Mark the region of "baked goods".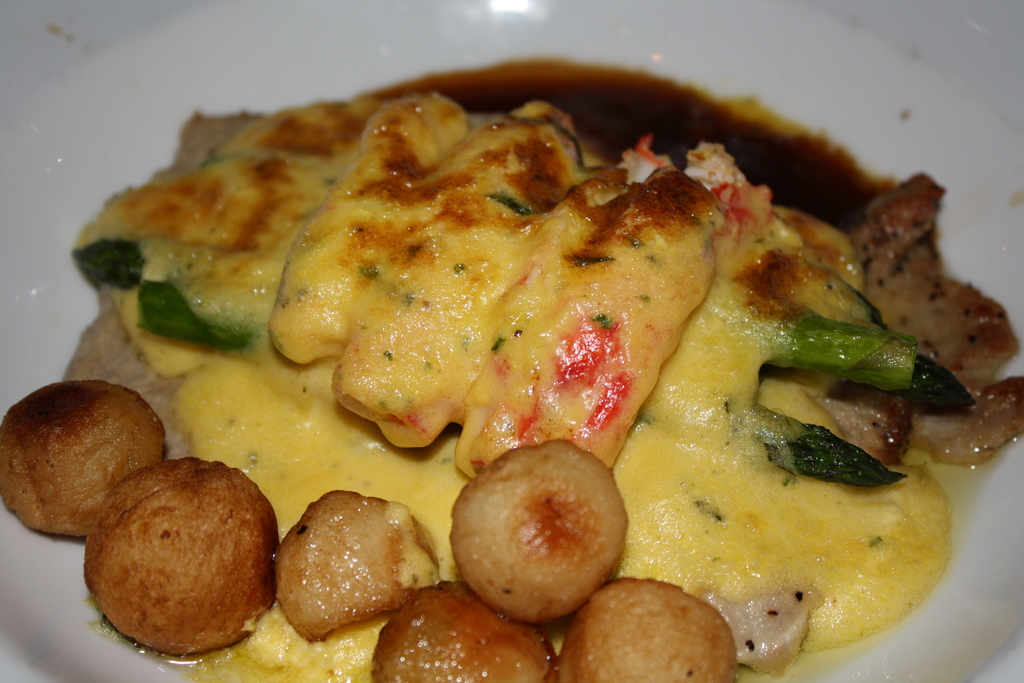
Region: <region>0, 58, 1021, 682</region>.
